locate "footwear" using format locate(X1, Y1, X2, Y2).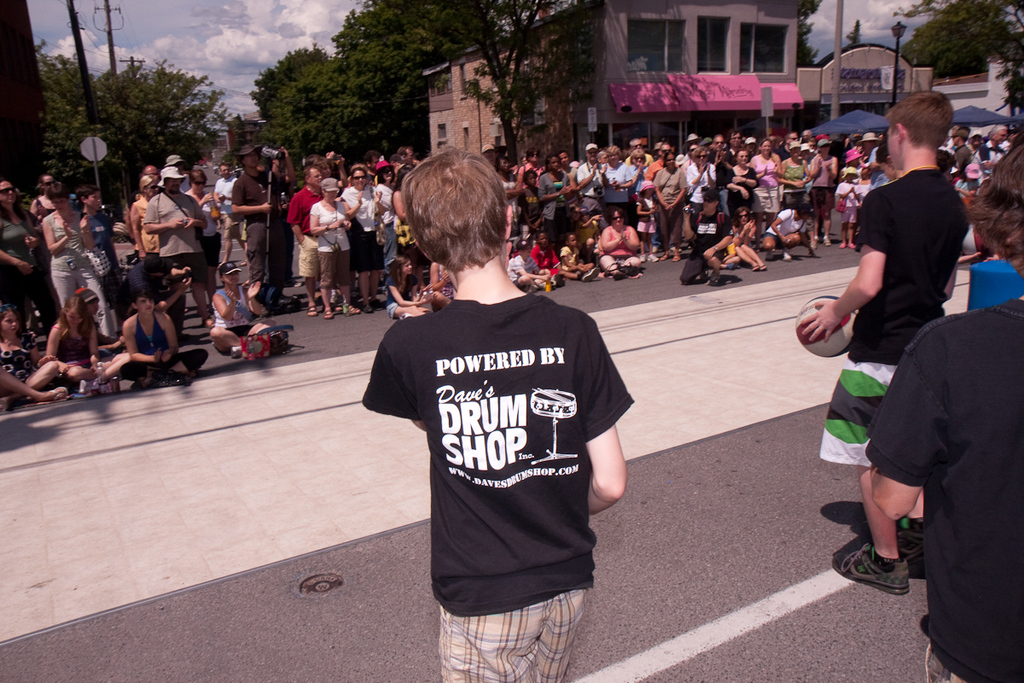
locate(839, 545, 910, 598).
